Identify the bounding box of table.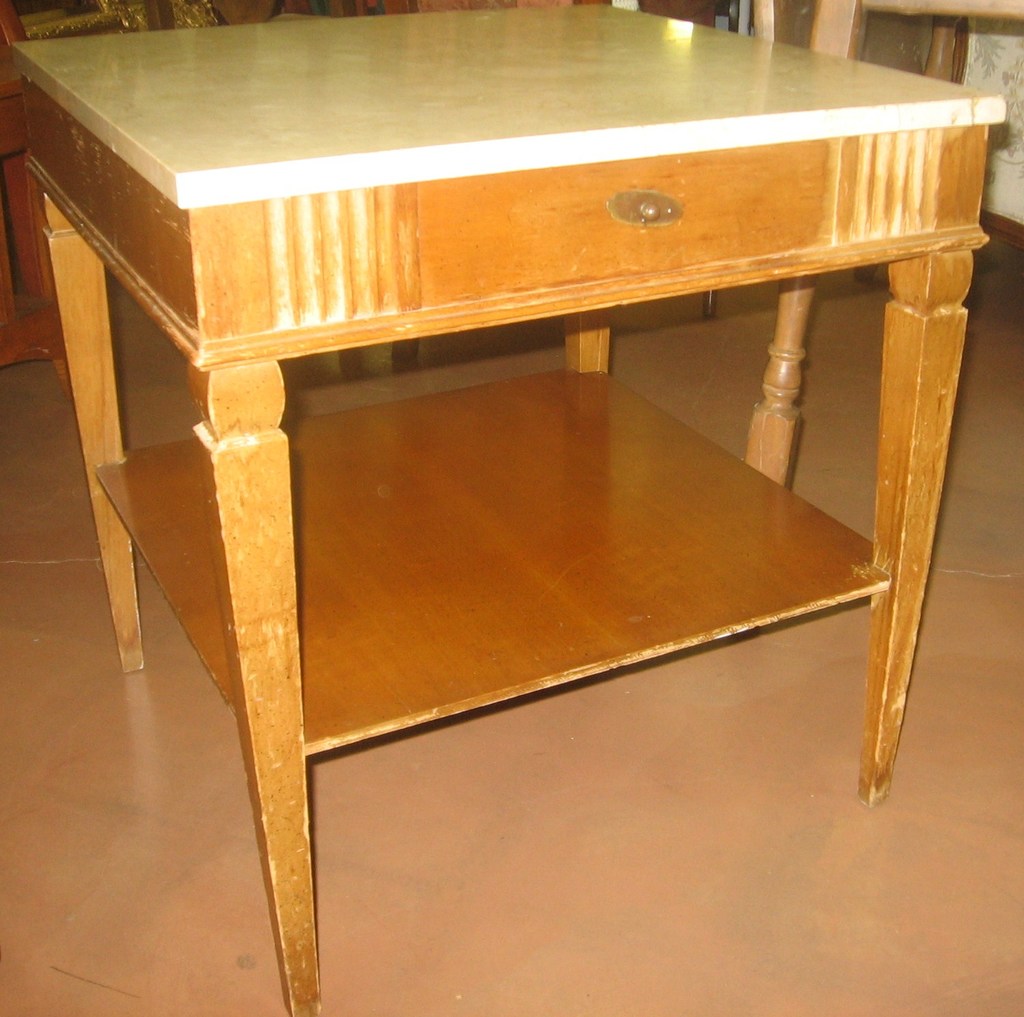
[left=0, top=7, right=1001, bottom=960].
